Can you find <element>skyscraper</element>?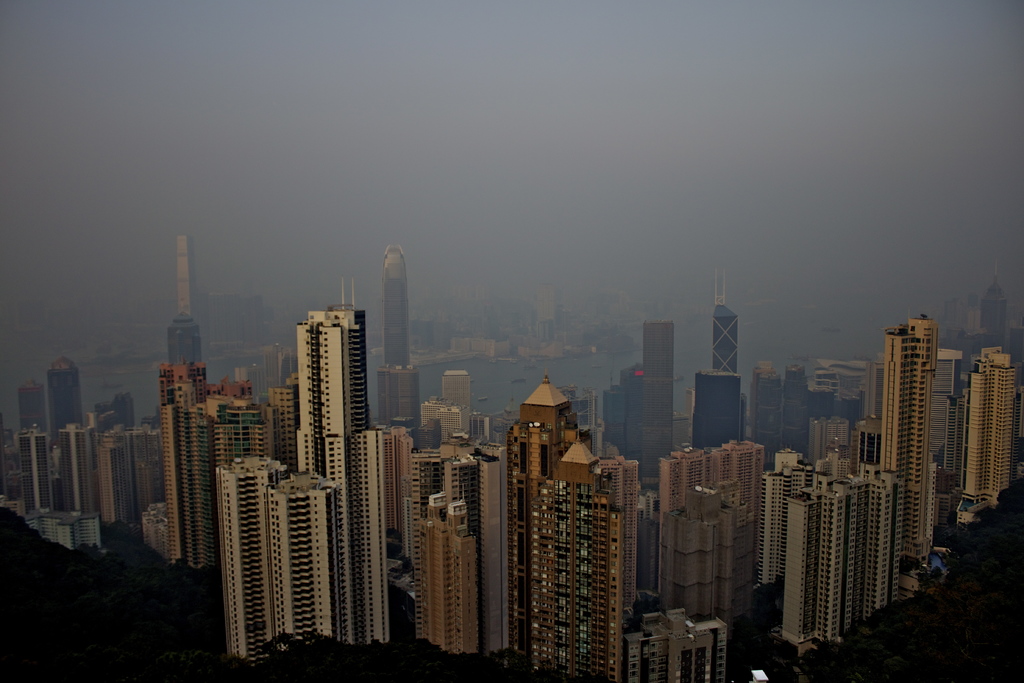
Yes, bounding box: 43, 364, 86, 518.
